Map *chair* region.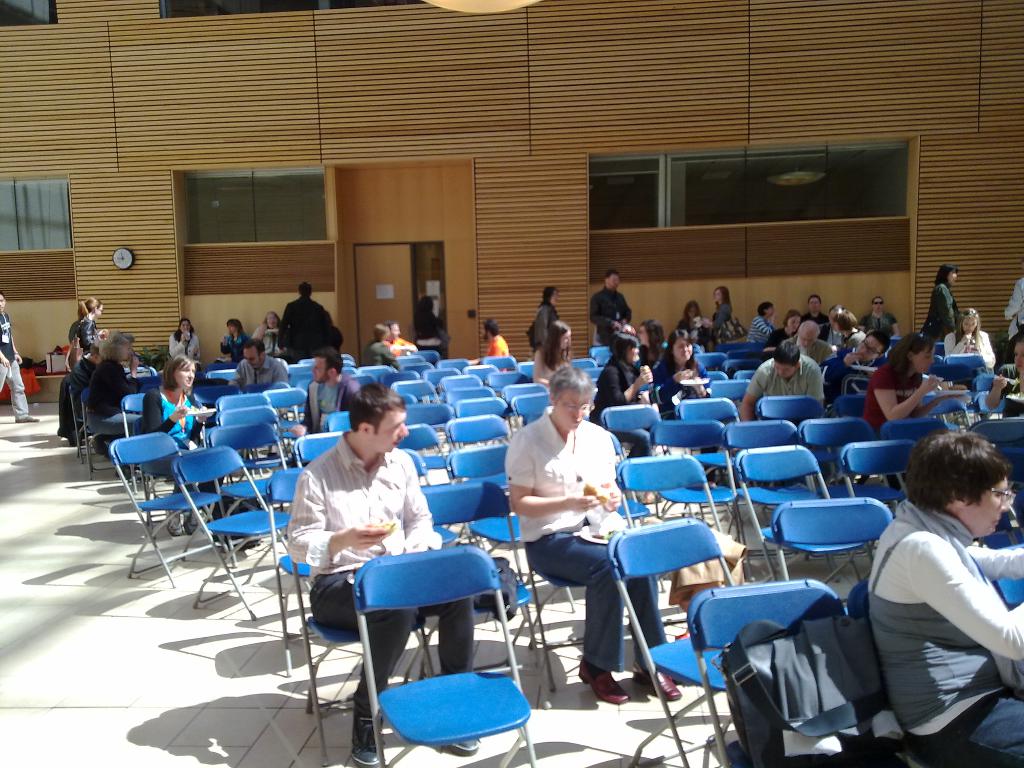
Mapped to rect(648, 417, 760, 526).
